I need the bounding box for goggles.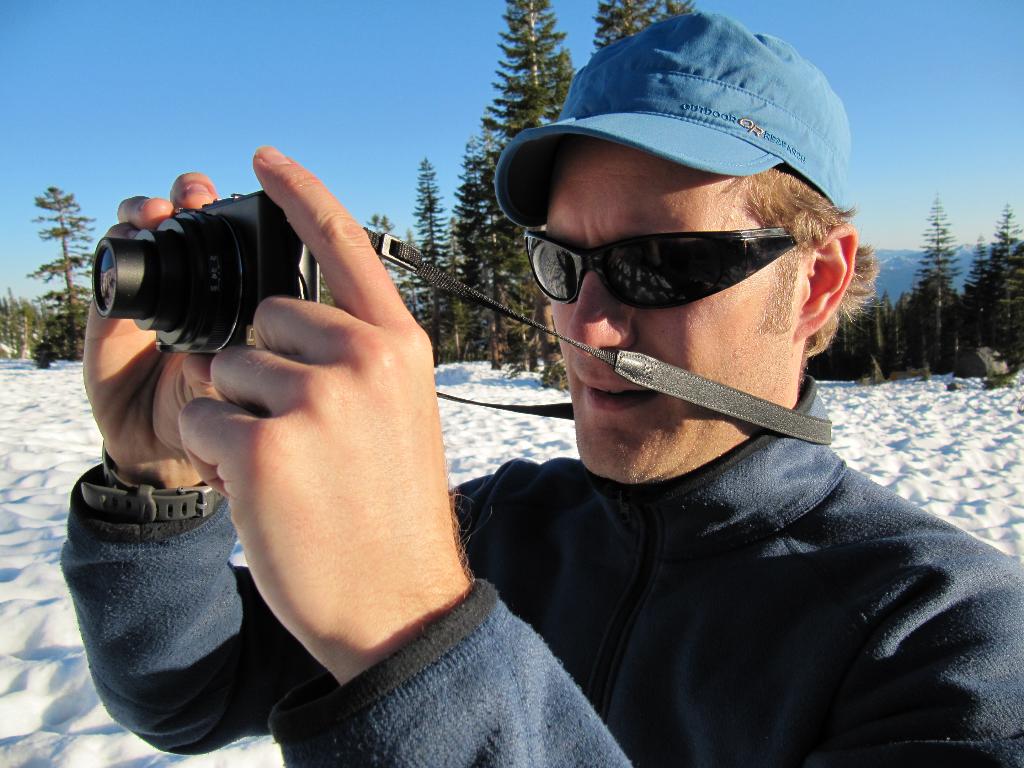
Here it is: 522, 230, 801, 314.
